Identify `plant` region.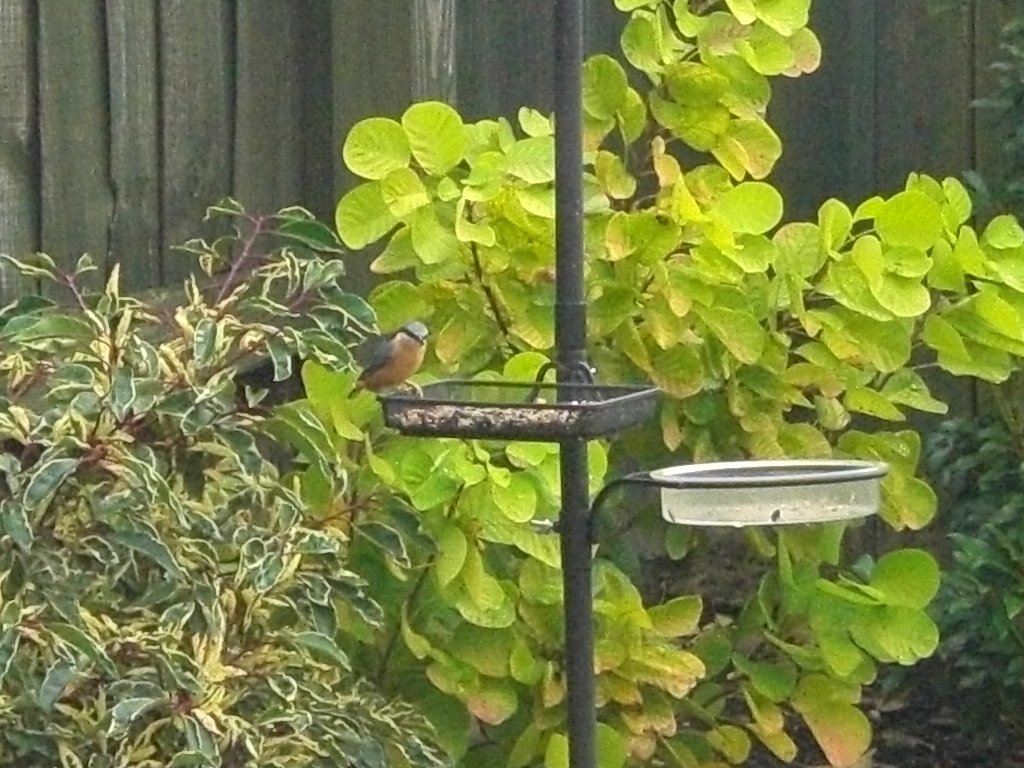
Region: region(320, 0, 1023, 767).
